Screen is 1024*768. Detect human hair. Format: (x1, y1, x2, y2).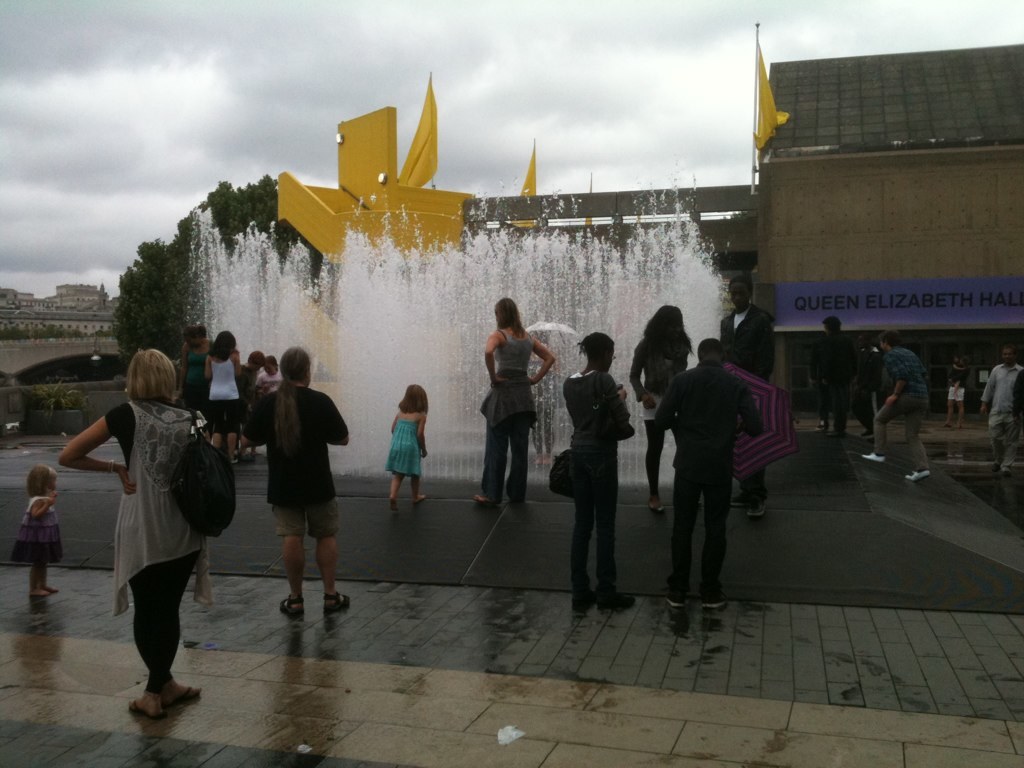
(727, 274, 754, 295).
